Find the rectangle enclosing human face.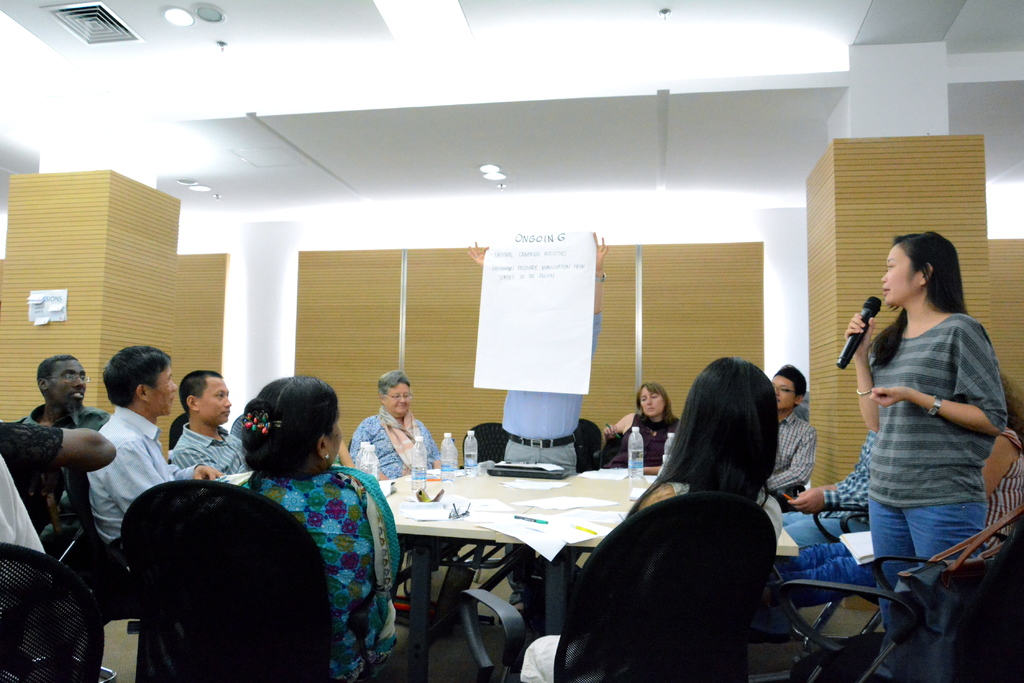
pyautogui.locateOnScreen(637, 387, 659, 416).
